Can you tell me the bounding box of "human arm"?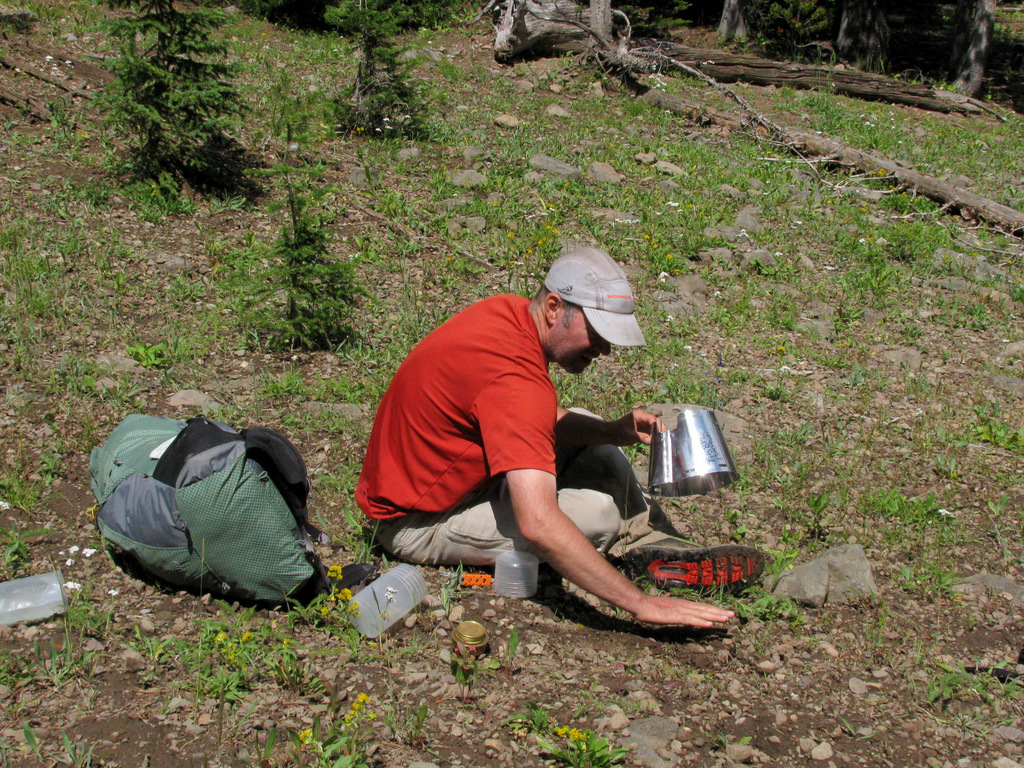
select_region(500, 446, 678, 628).
